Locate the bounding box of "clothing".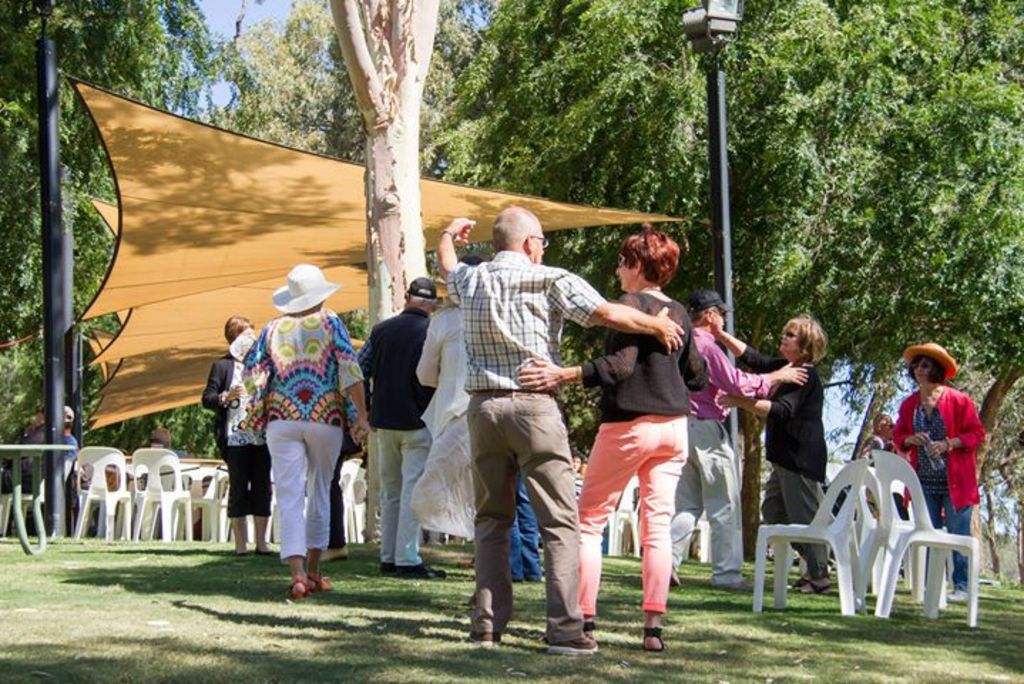
Bounding box: x1=896 y1=368 x2=986 y2=604.
